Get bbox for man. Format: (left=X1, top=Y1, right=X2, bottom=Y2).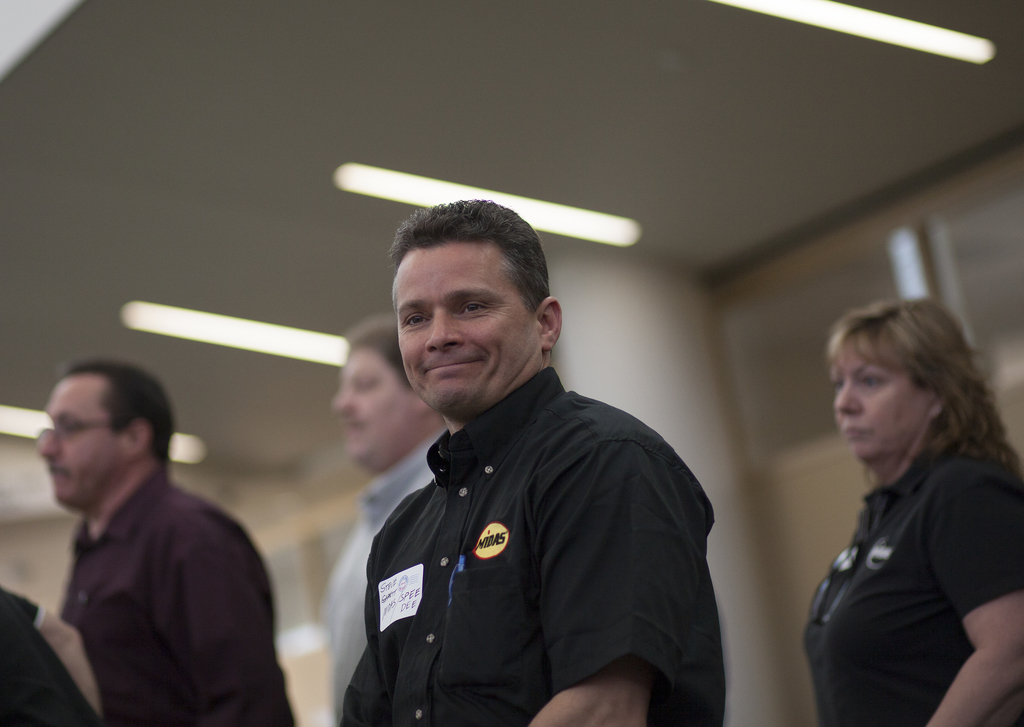
(left=310, top=204, right=727, bottom=710).
